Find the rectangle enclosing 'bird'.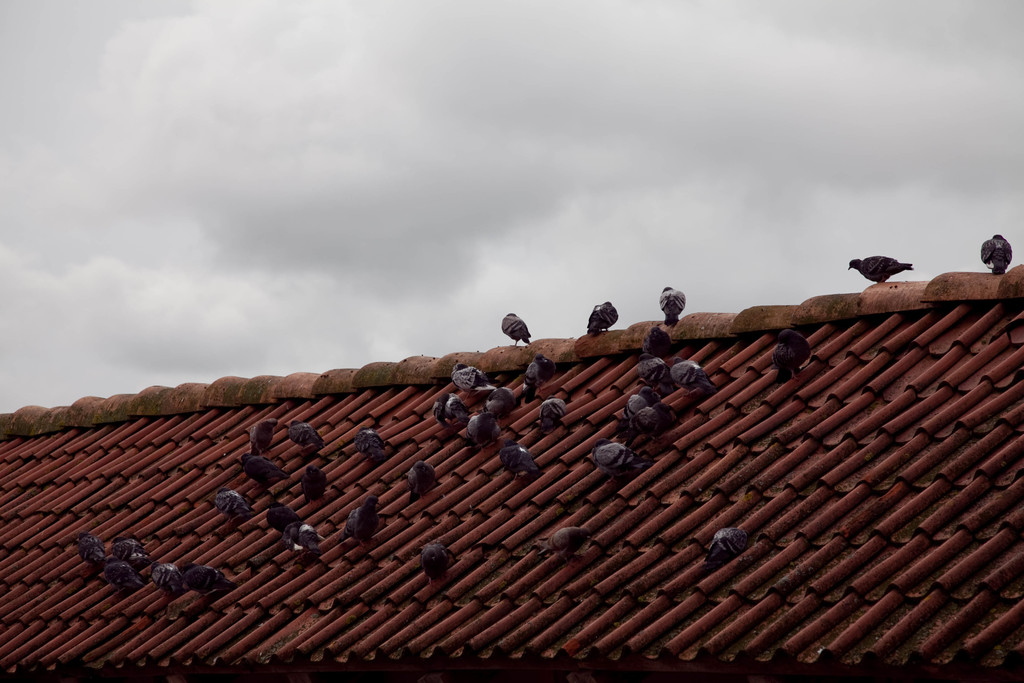
locate(416, 536, 453, 578).
